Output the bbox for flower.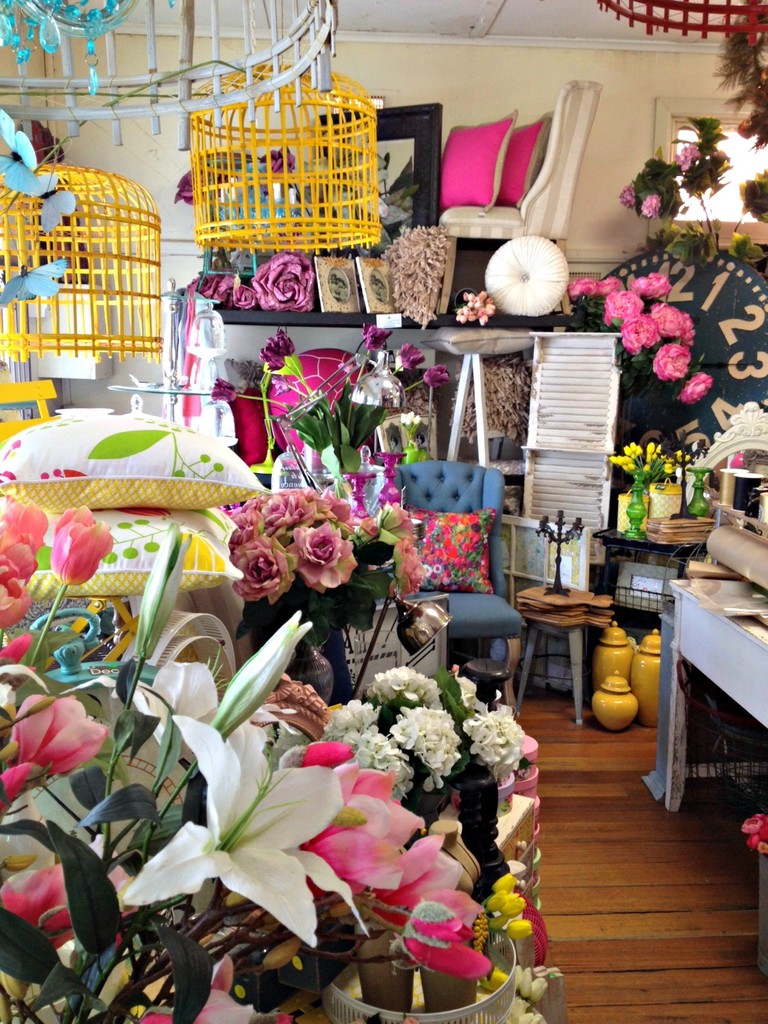
box=[376, 228, 454, 332].
